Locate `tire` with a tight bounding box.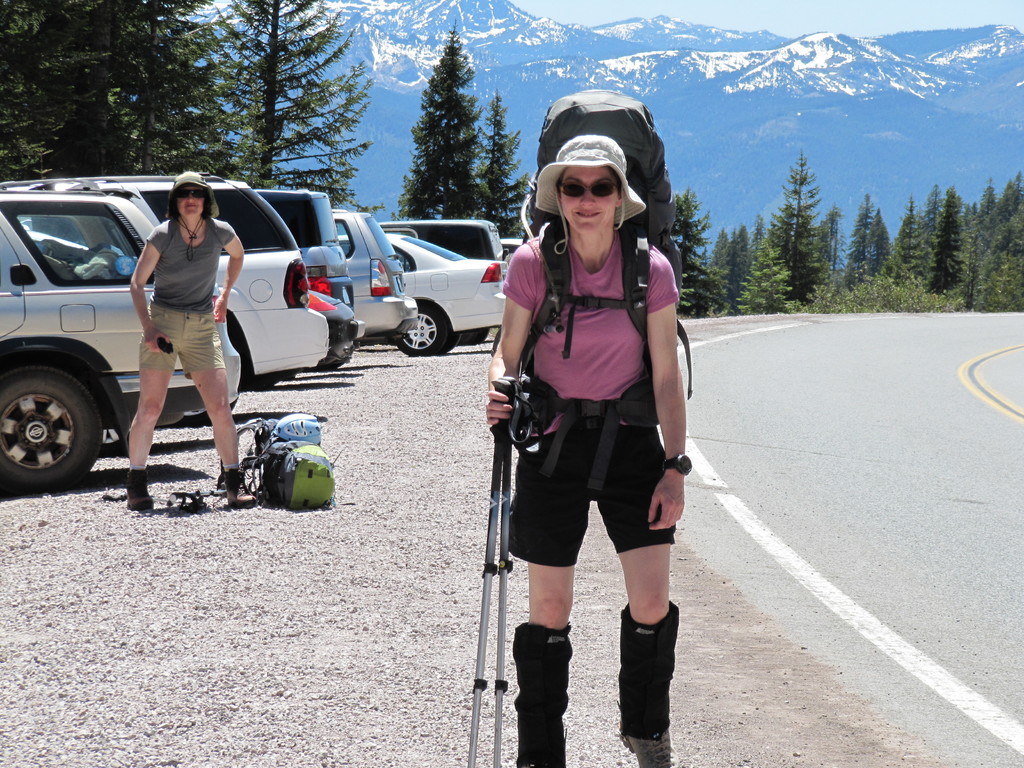
rect(396, 300, 456, 355).
